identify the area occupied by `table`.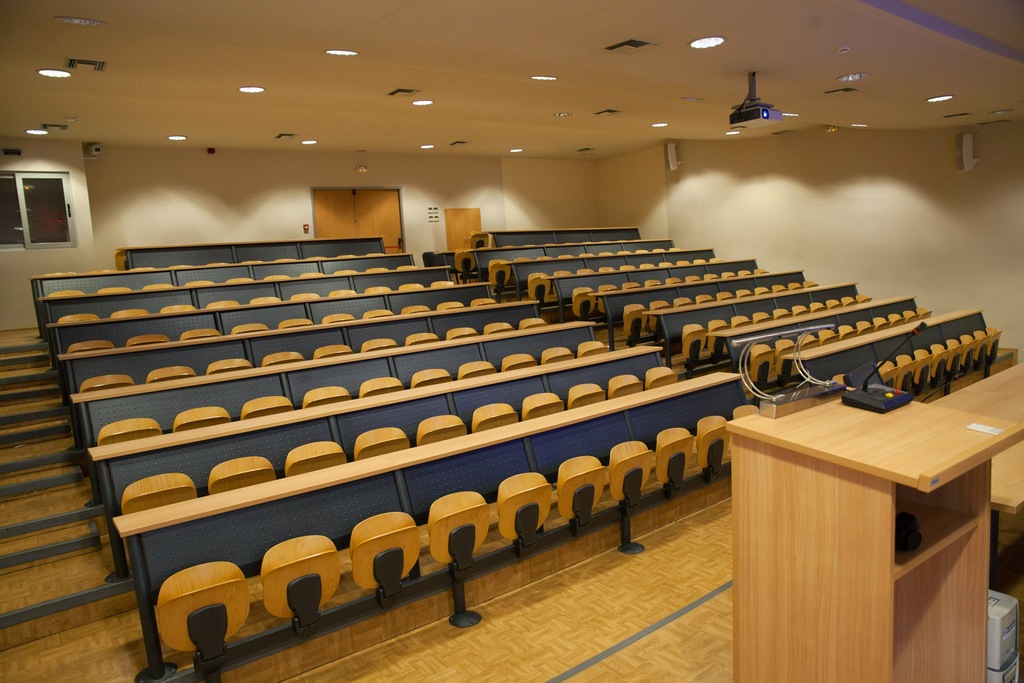
Area: detection(482, 226, 641, 247).
